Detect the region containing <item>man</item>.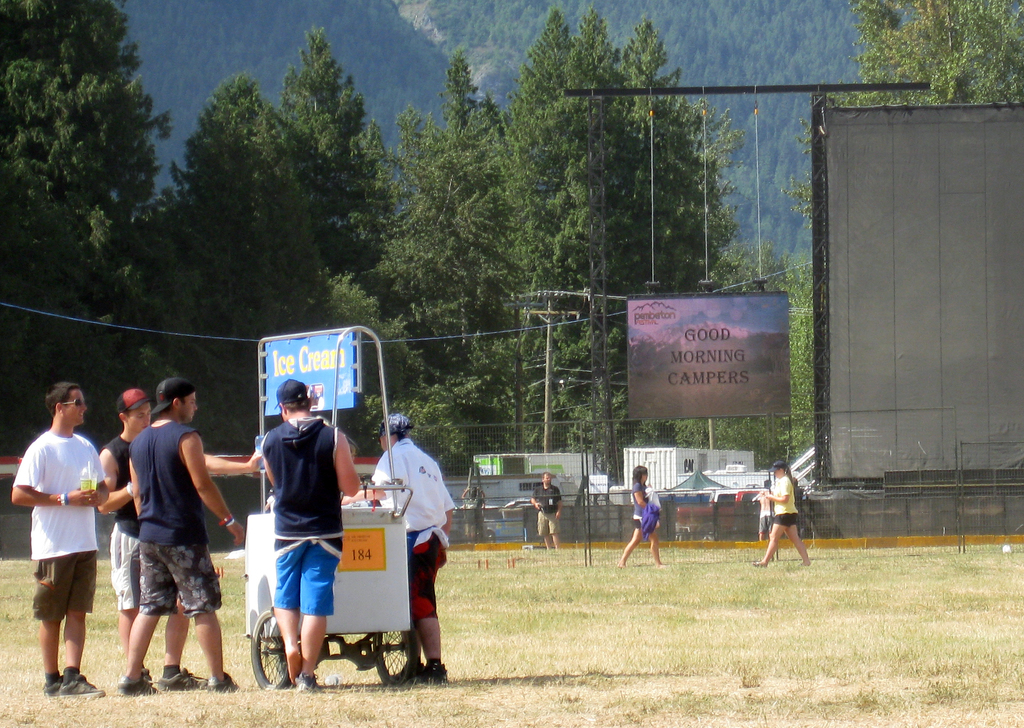
[93, 389, 280, 677].
